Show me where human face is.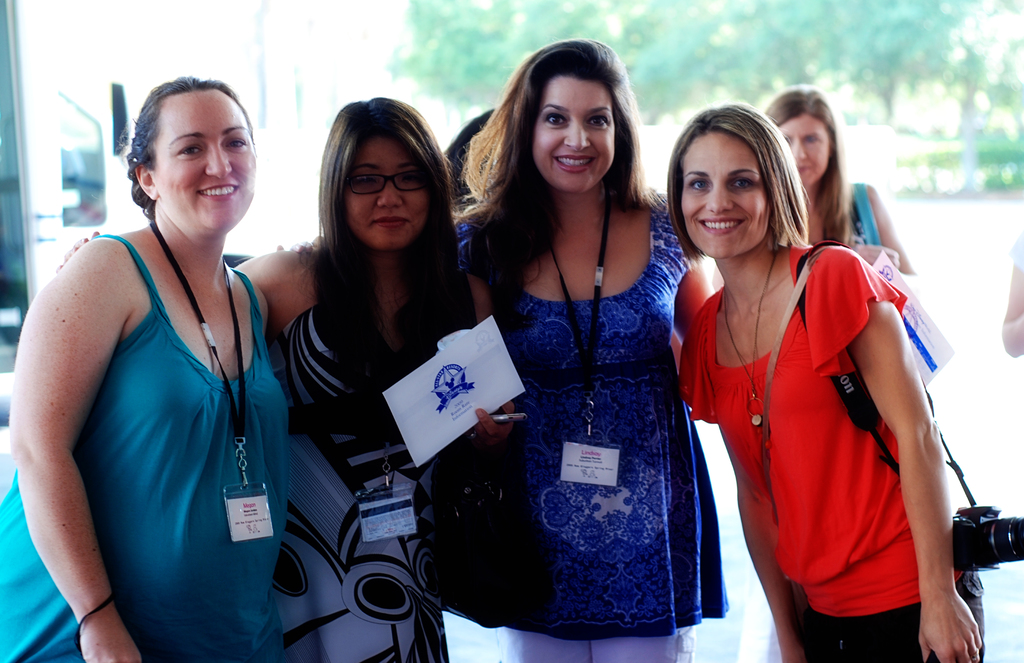
human face is at box(158, 91, 255, 233).
